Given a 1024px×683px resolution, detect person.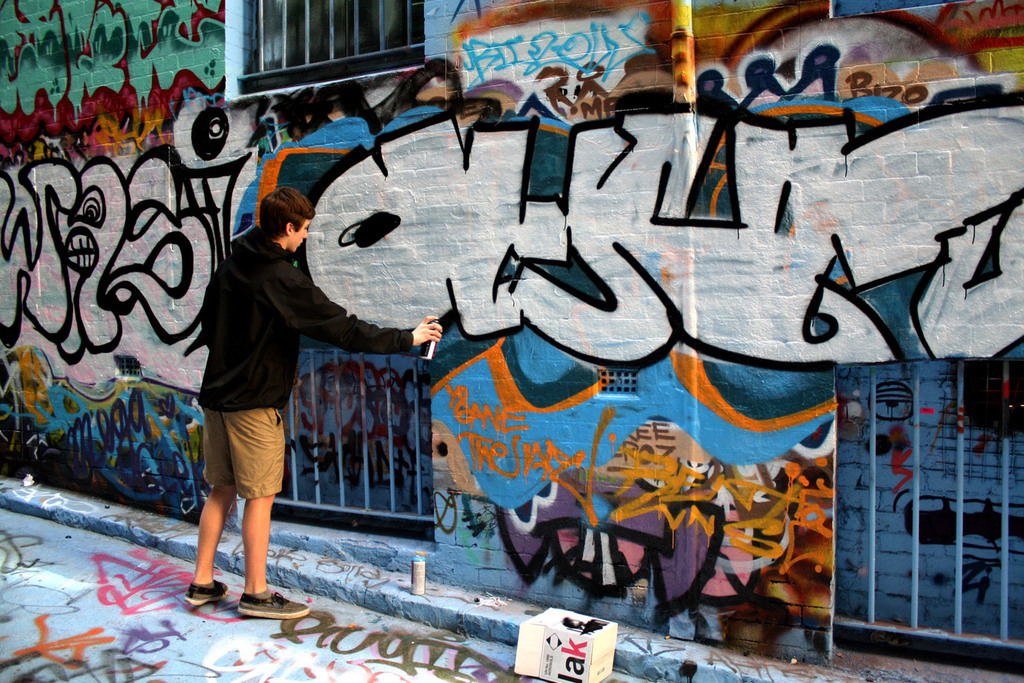
(168, 174, 344, 621).
